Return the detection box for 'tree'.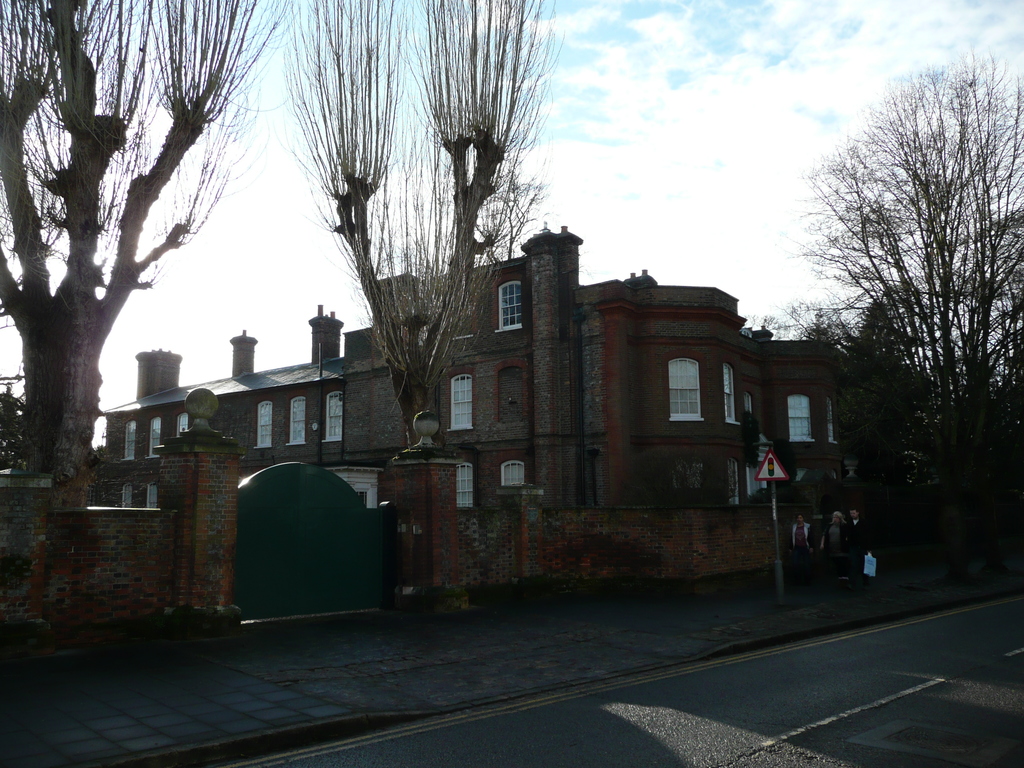
left=0, top=0, right=294, bottom=518.
